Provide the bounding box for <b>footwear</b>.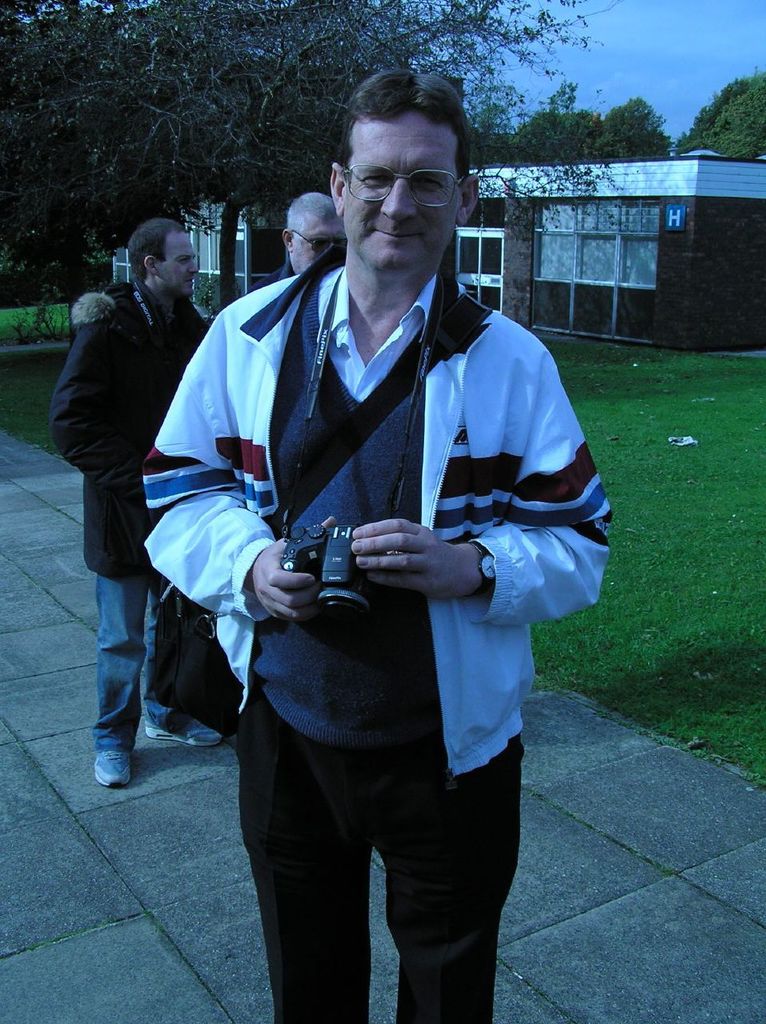
region(142, 713, 235, 748).
